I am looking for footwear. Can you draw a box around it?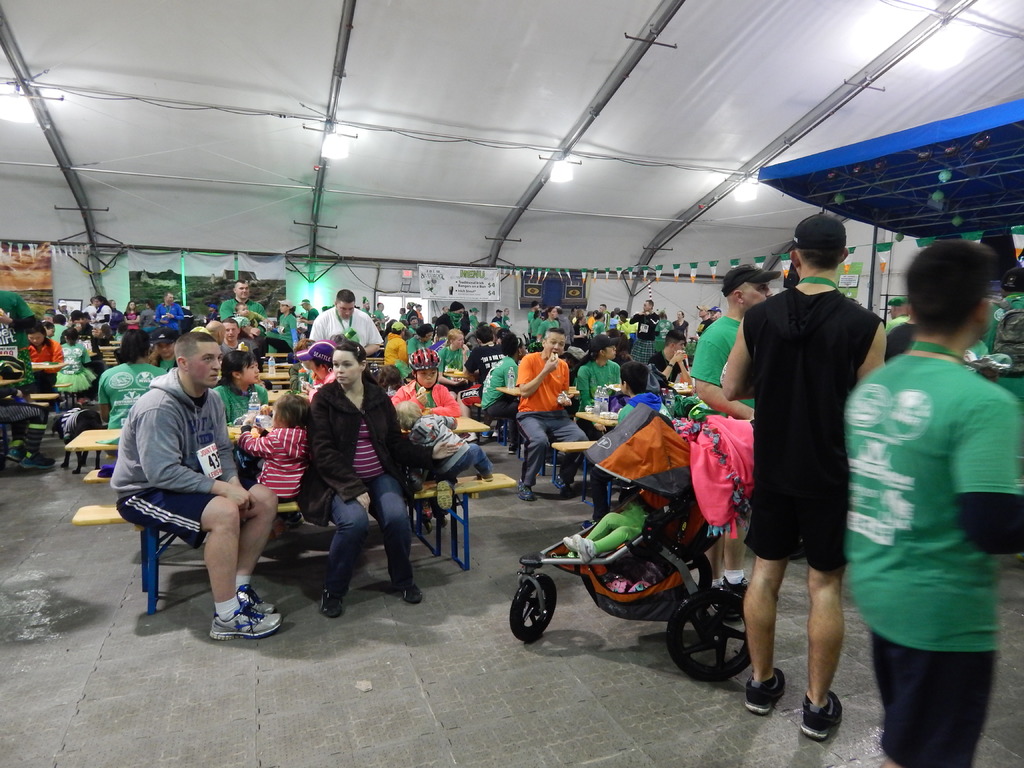
Sure, the bounding box is 204/611/284/643.
